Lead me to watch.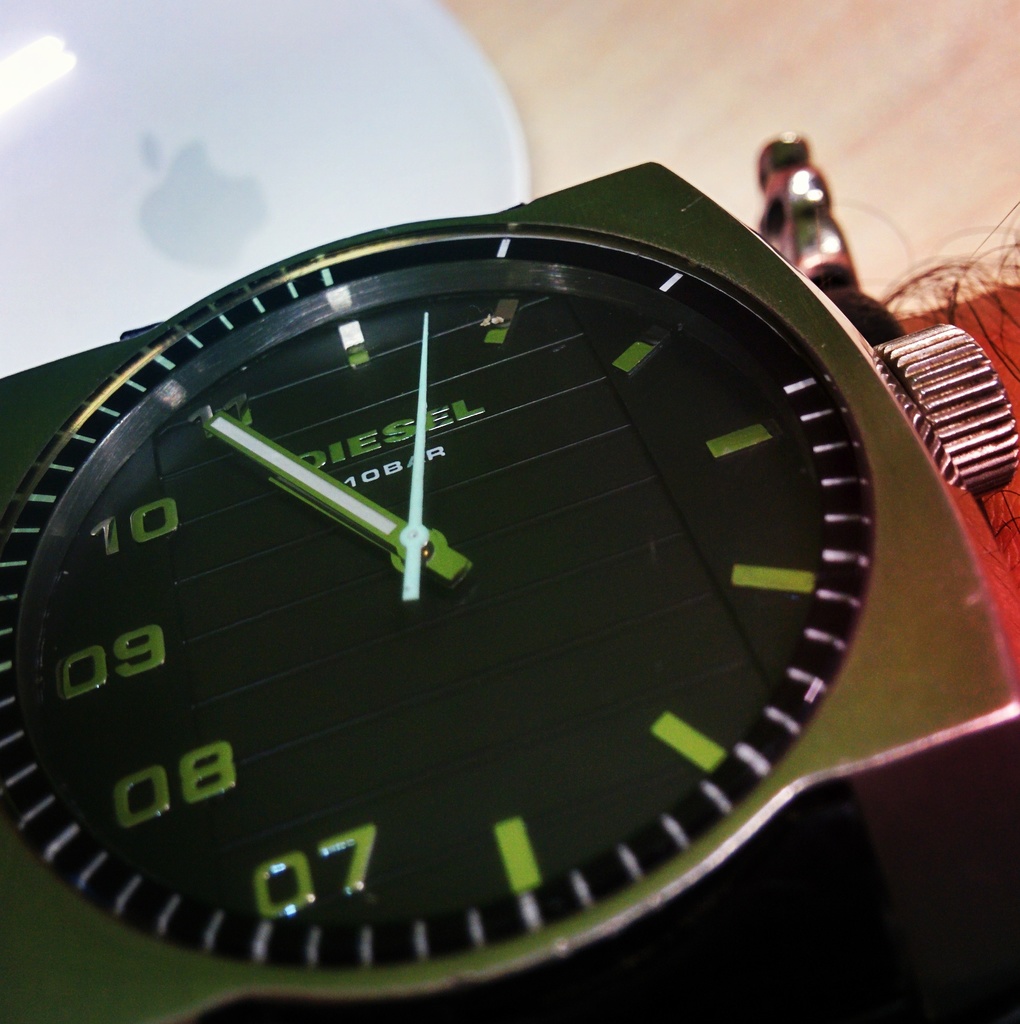
Lead to bbox=(0, 113, 990, 1023).
